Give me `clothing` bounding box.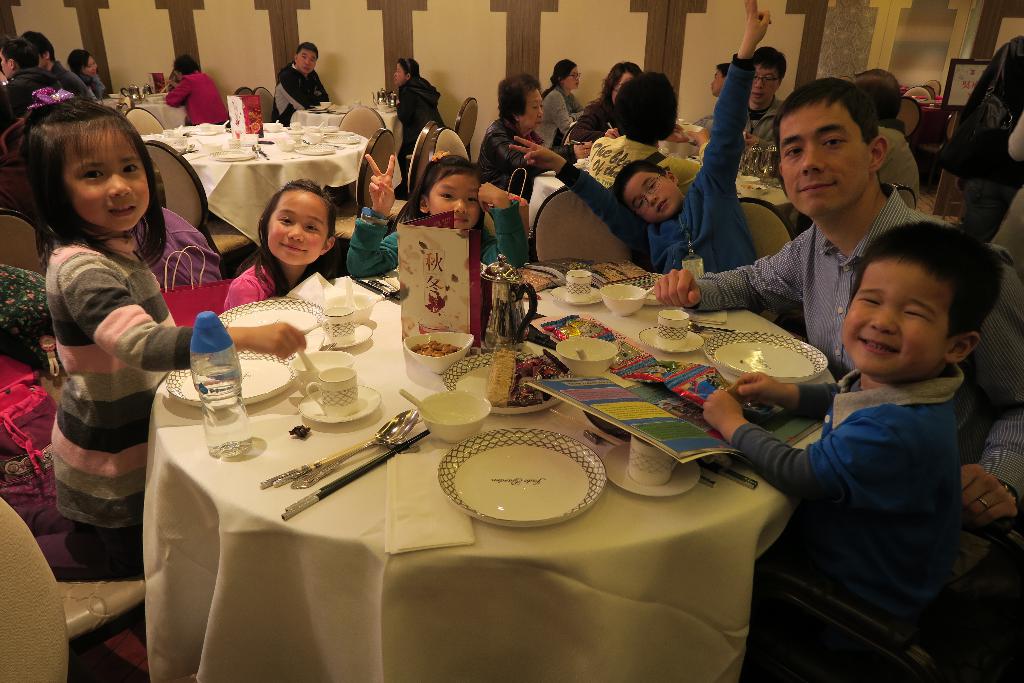
l=83, t=78, r=109, b=99.
